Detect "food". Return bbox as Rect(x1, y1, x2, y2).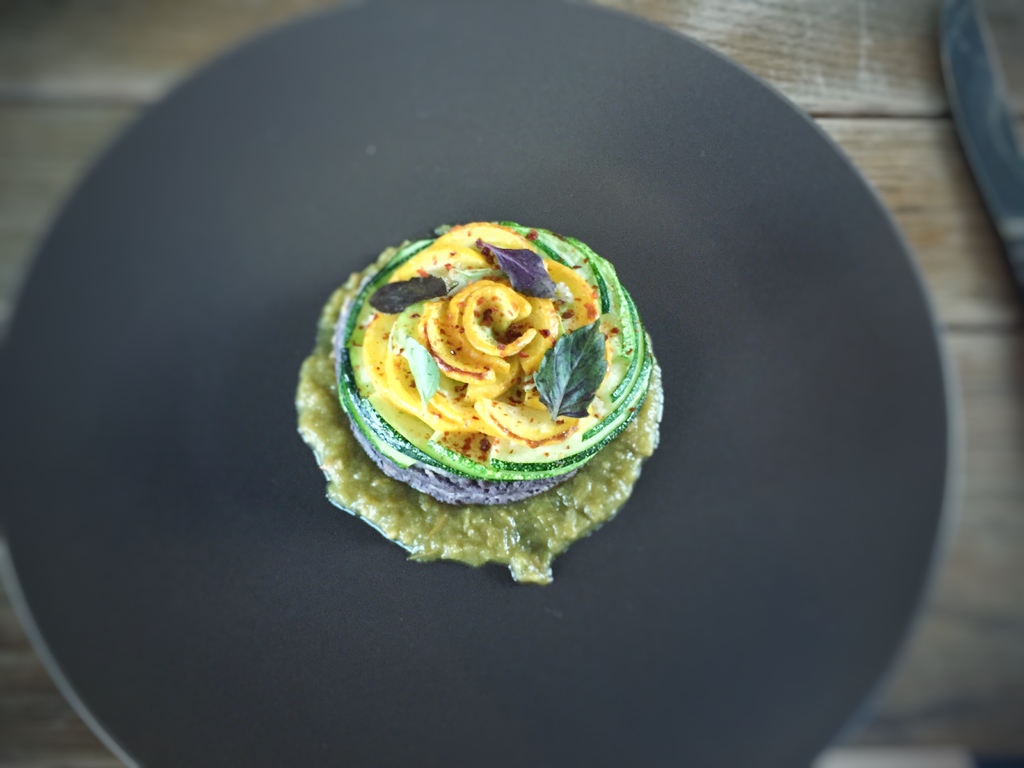
Rect(301, 132, 740, 585).
